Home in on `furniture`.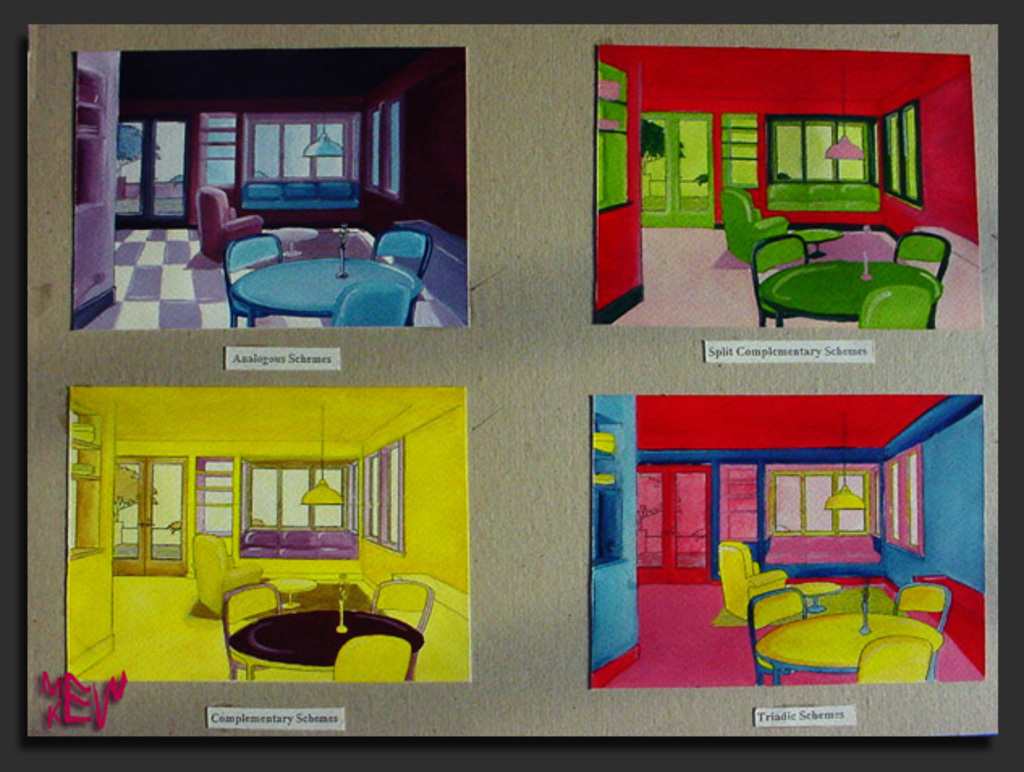
Homed in at 194, 180, 264, 264.
